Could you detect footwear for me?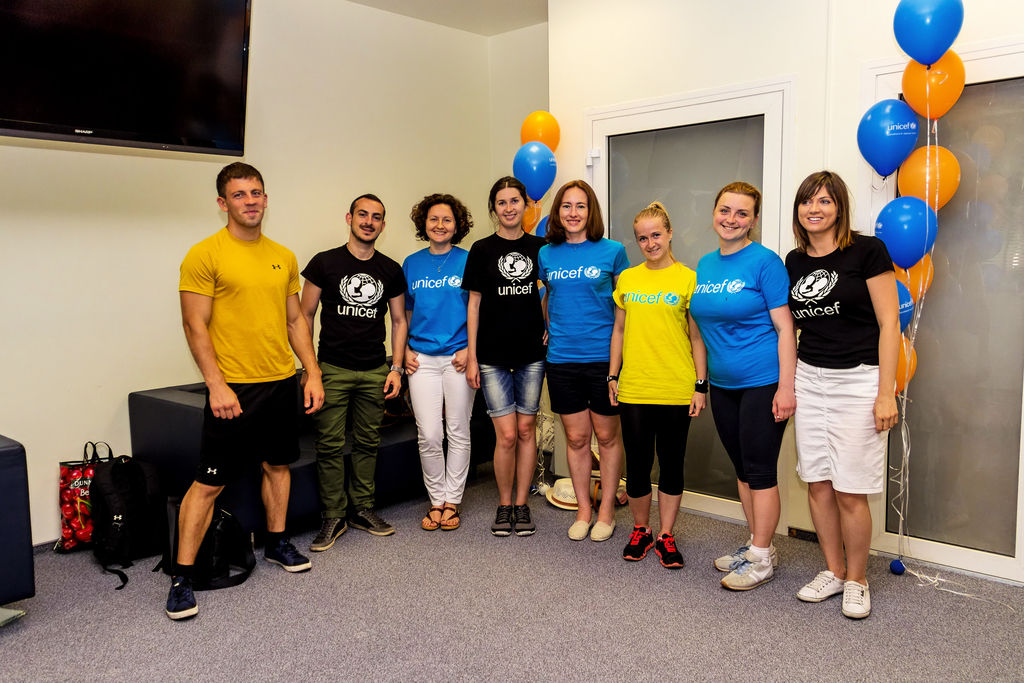
Detection result: Rect(591, 518, 614, 537).
